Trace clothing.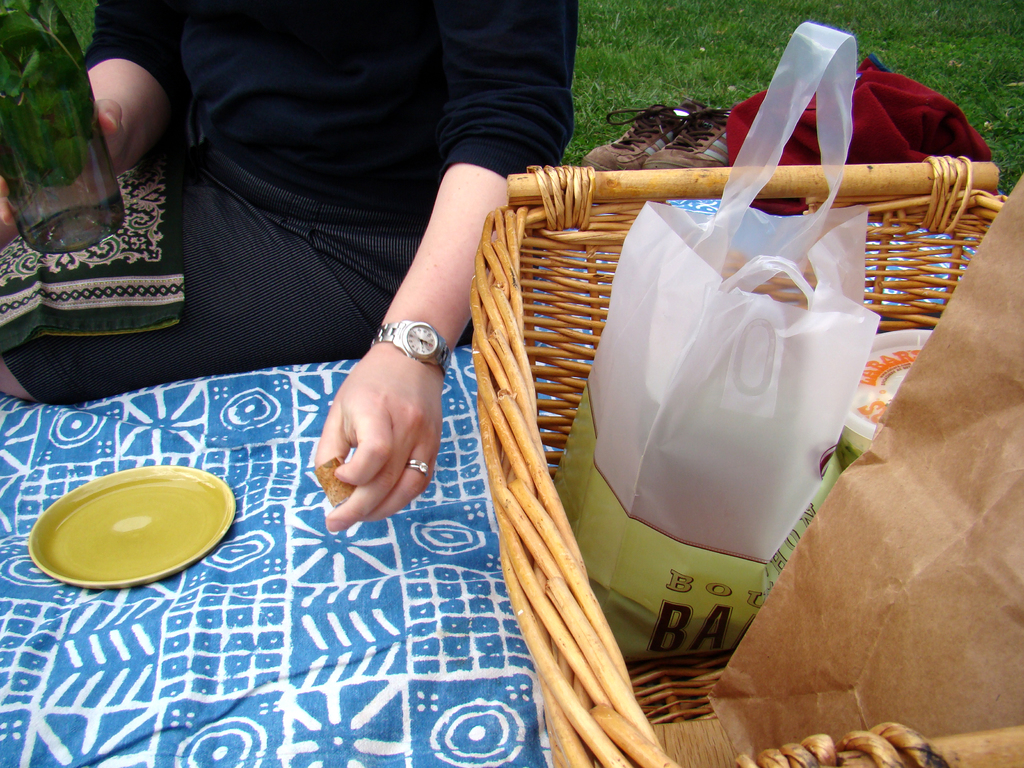
Traced to bbox(40, 1, 477, 387).
